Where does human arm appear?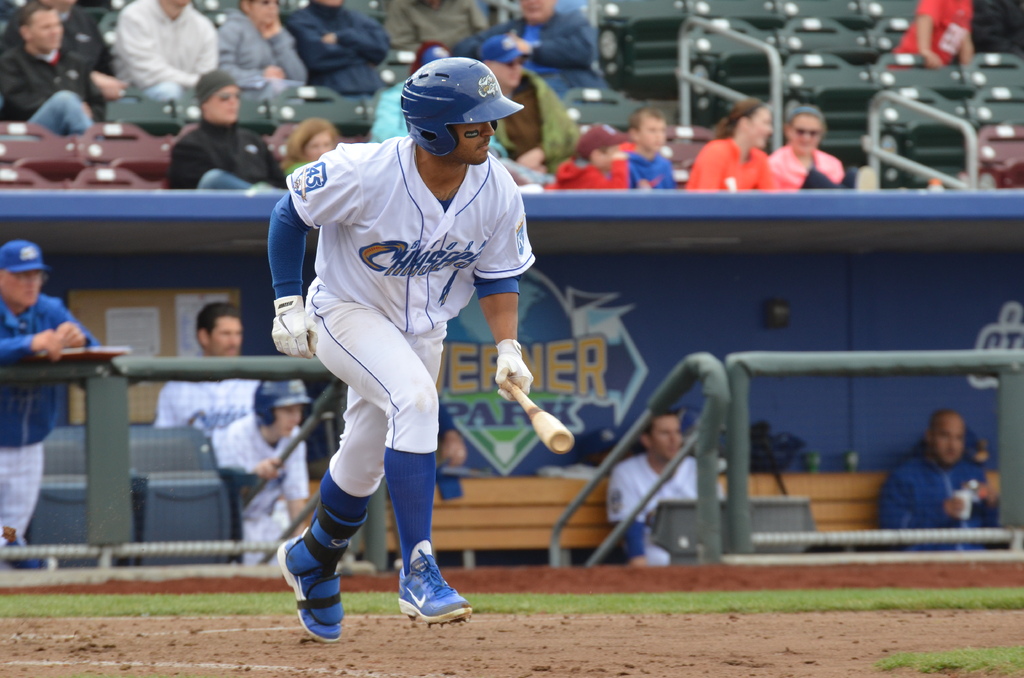
Appears at bbox(508, 10, 591, 63).
